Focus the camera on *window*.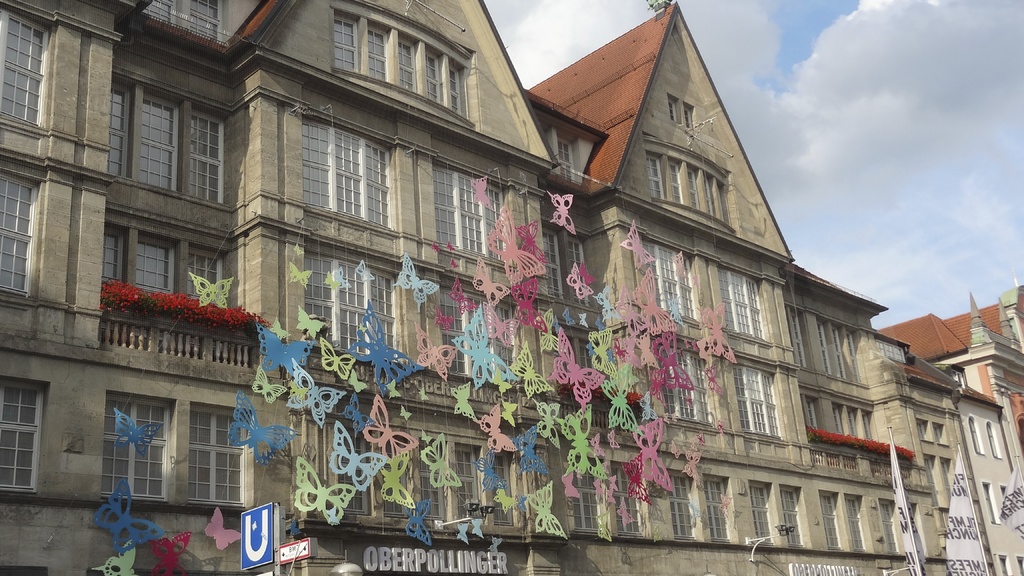
Focus region: 640:141:732:237.
